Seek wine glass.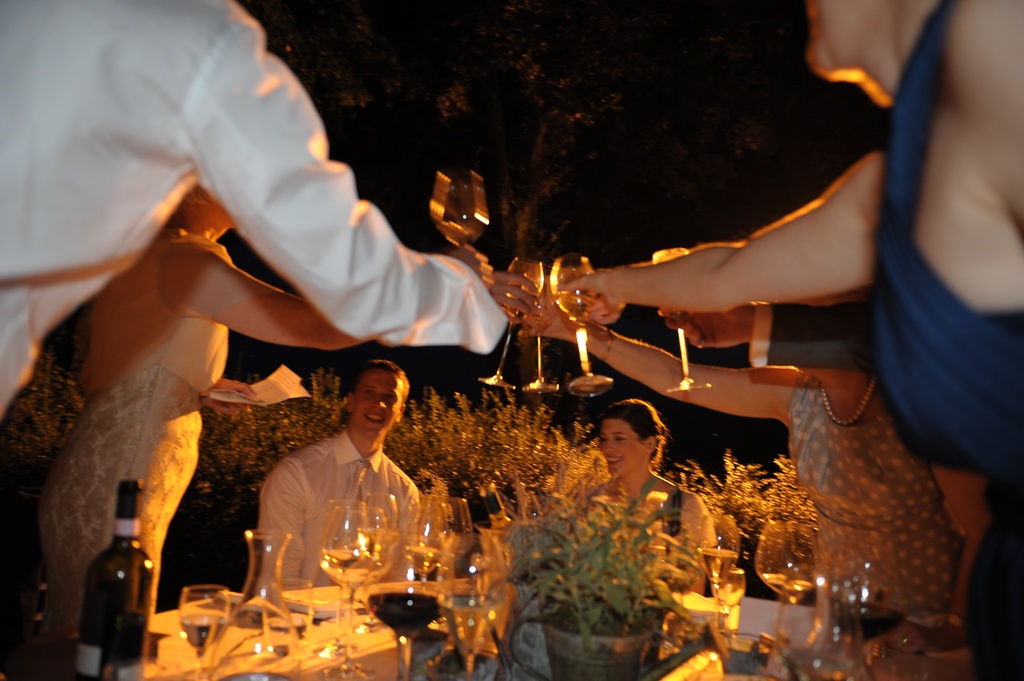
(x1=451, y1=543, x2=504, y2=680).
